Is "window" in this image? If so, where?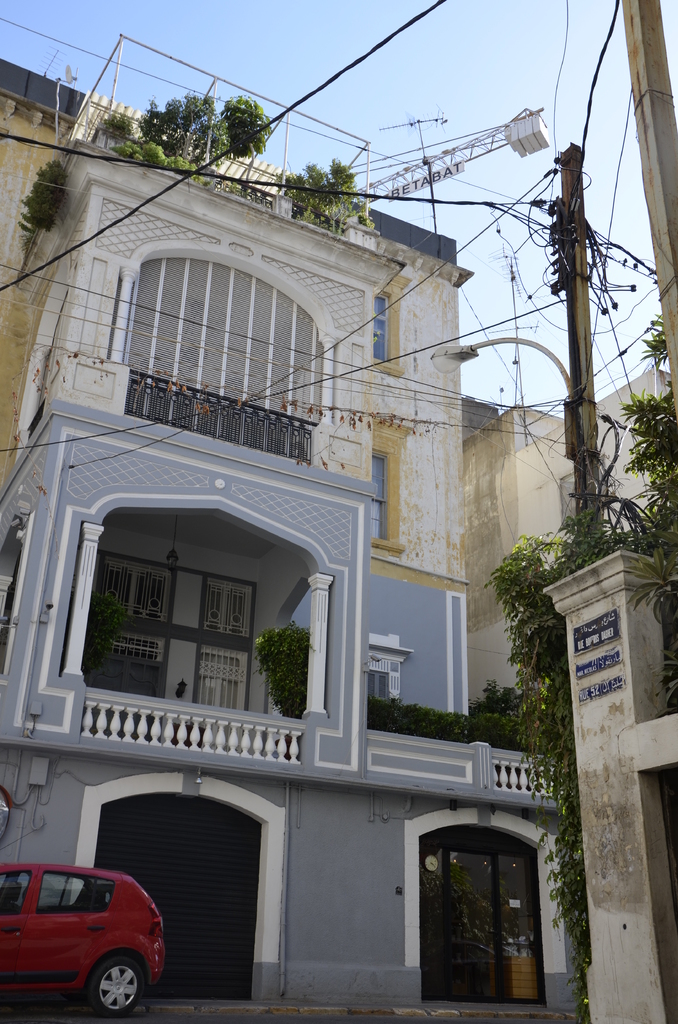
Yes, at x1=146 y1=570 x2=169 y2=611.
